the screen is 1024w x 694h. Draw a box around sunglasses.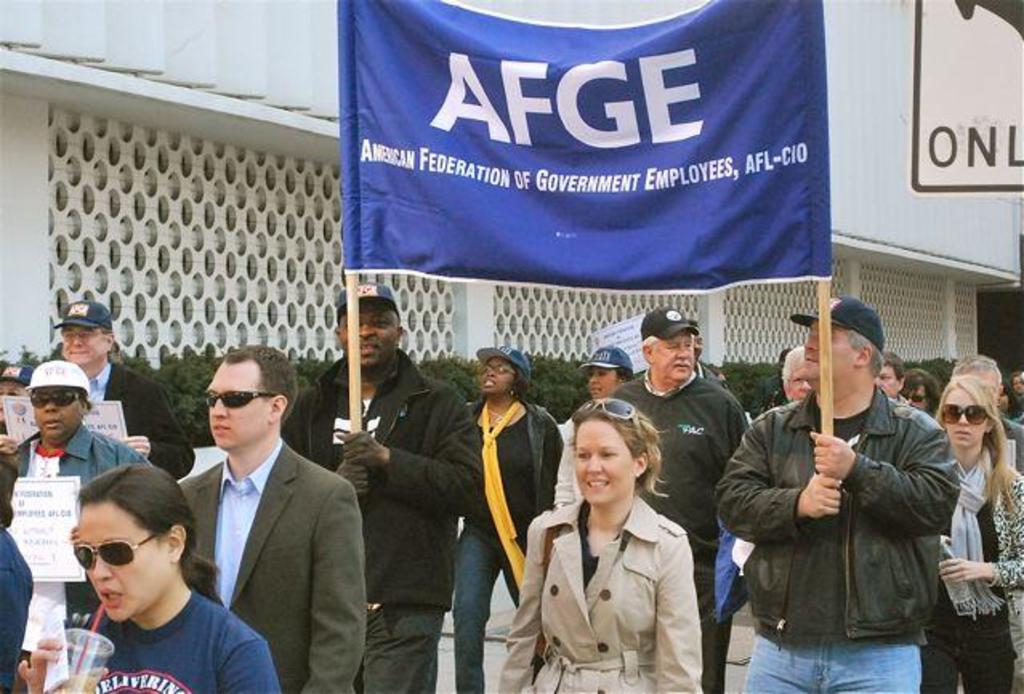
crop(944, 407, 987, 422).
